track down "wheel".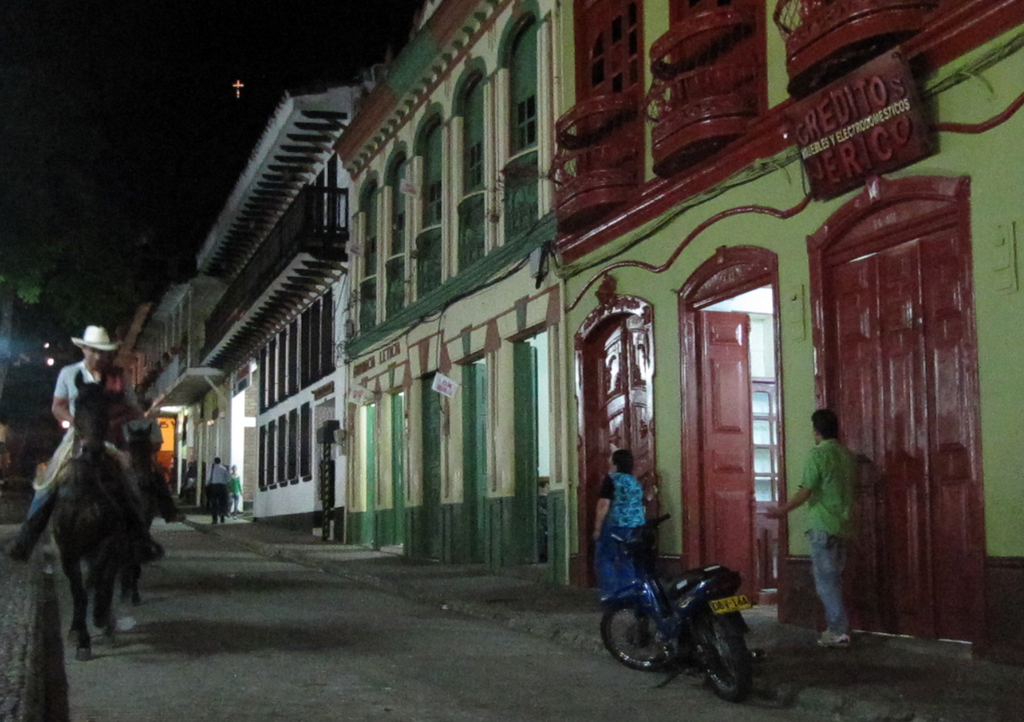
Tracked to (left=600, top=596, right=681, bottom=673).
